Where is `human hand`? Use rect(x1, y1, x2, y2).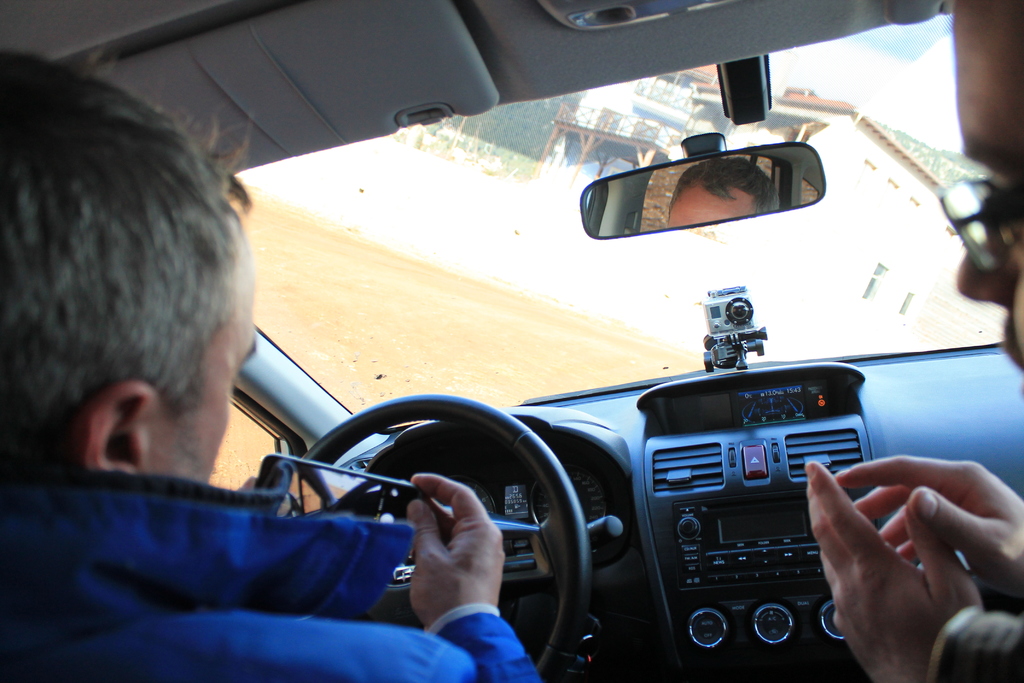
rect(236, 476, 257, 495).
